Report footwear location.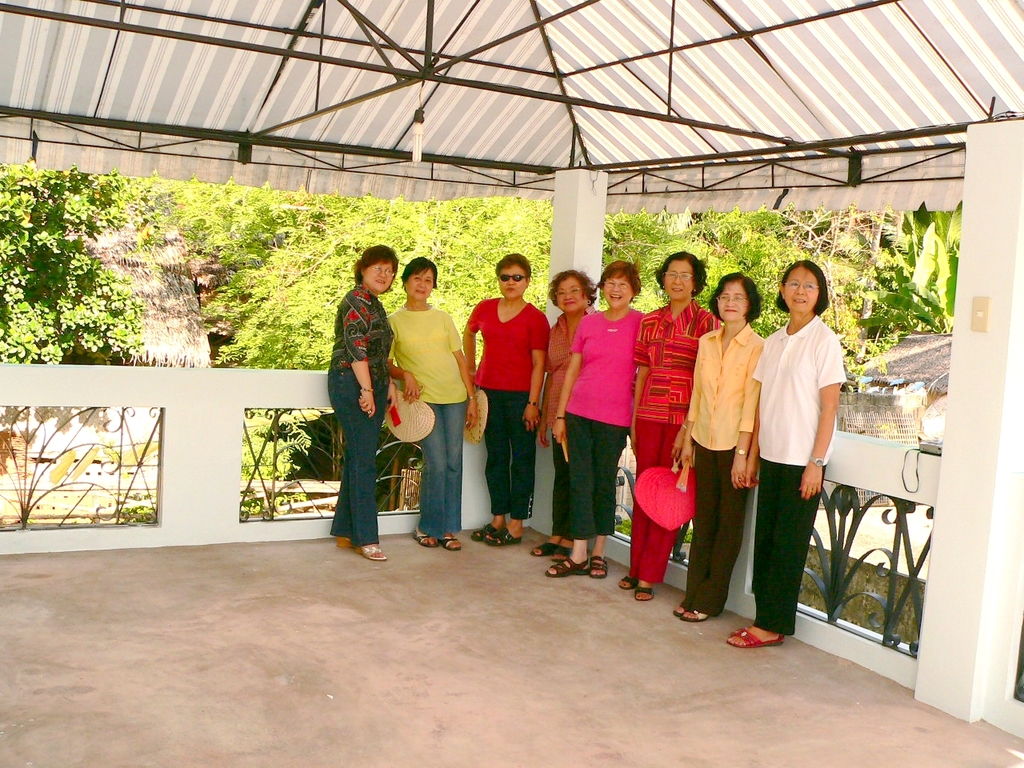
Report: {"x1": 529, "y1": 538, "x2": 557, "y2": 558}.
